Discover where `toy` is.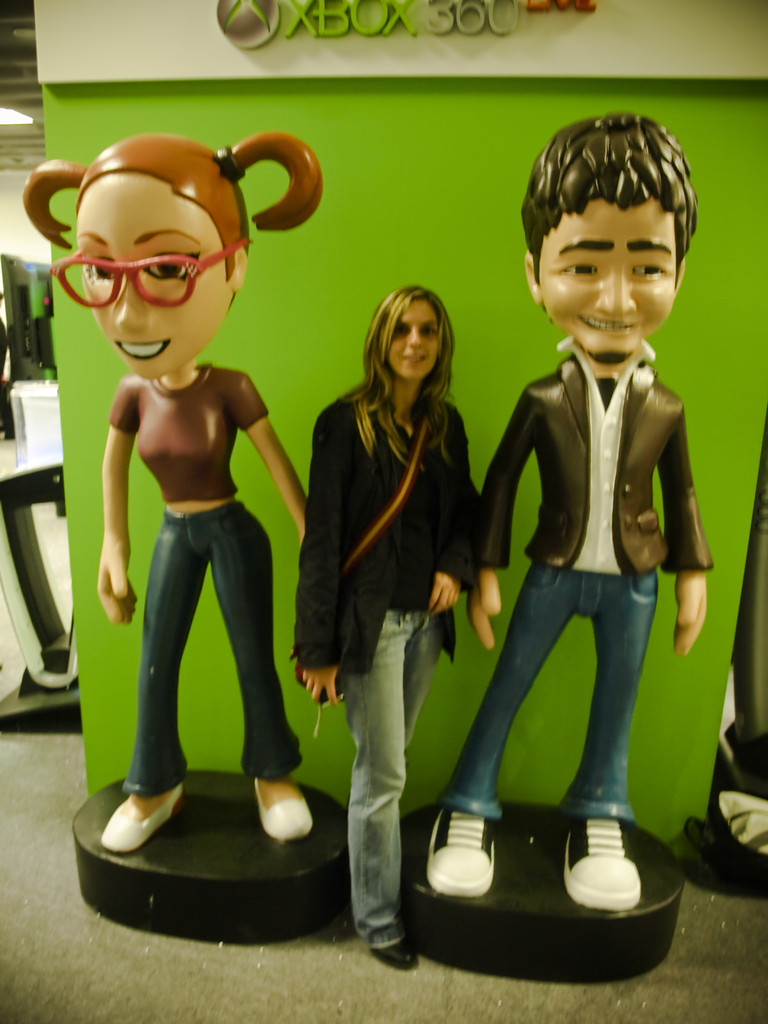
Discovered at rect(403, 115, 699, 1023).
